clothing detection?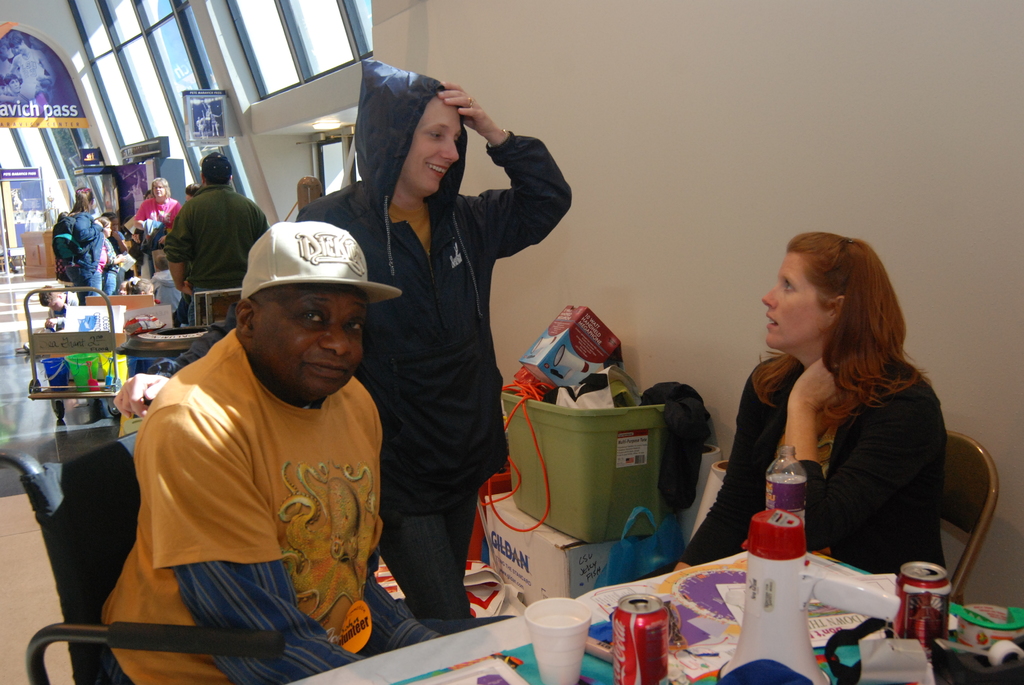
<region>58, 210, 112, 288</region>
